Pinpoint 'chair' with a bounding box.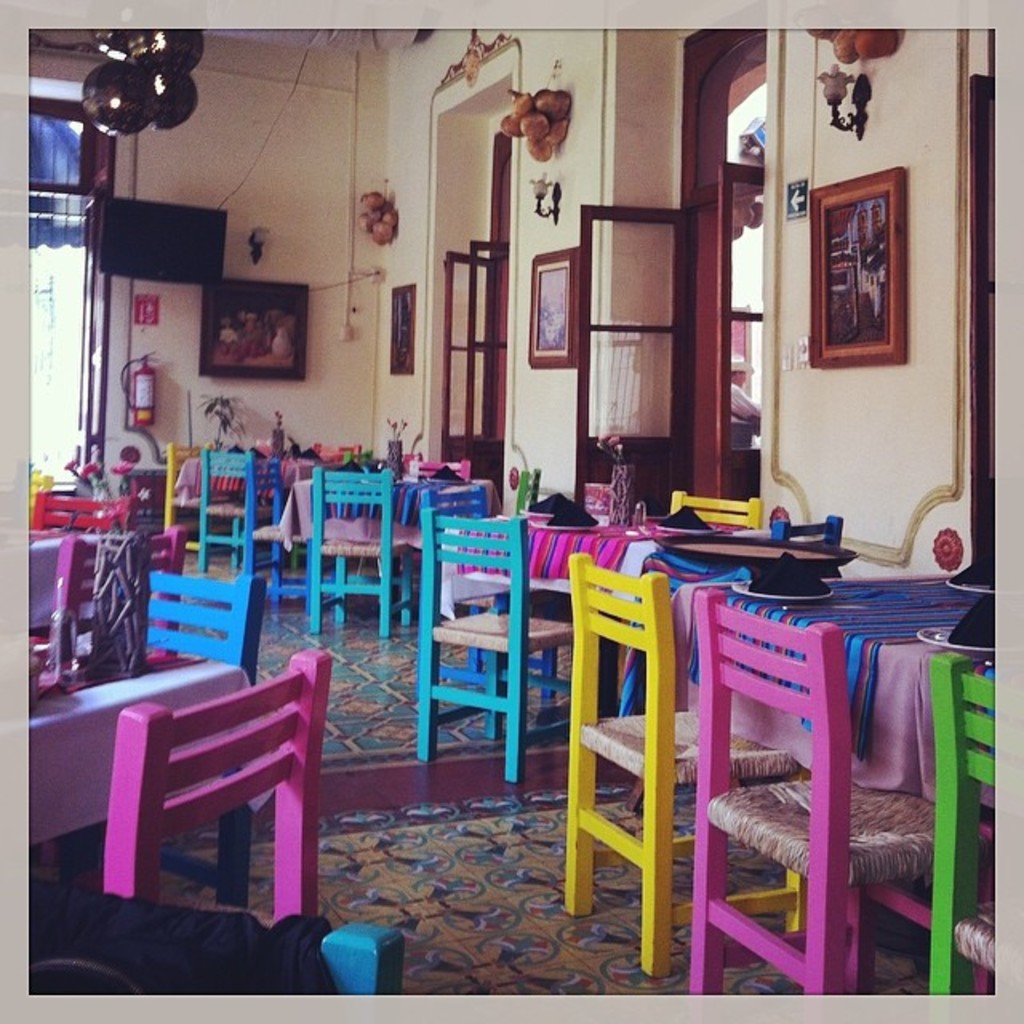
bbox=(566, 547, 795, 974).
